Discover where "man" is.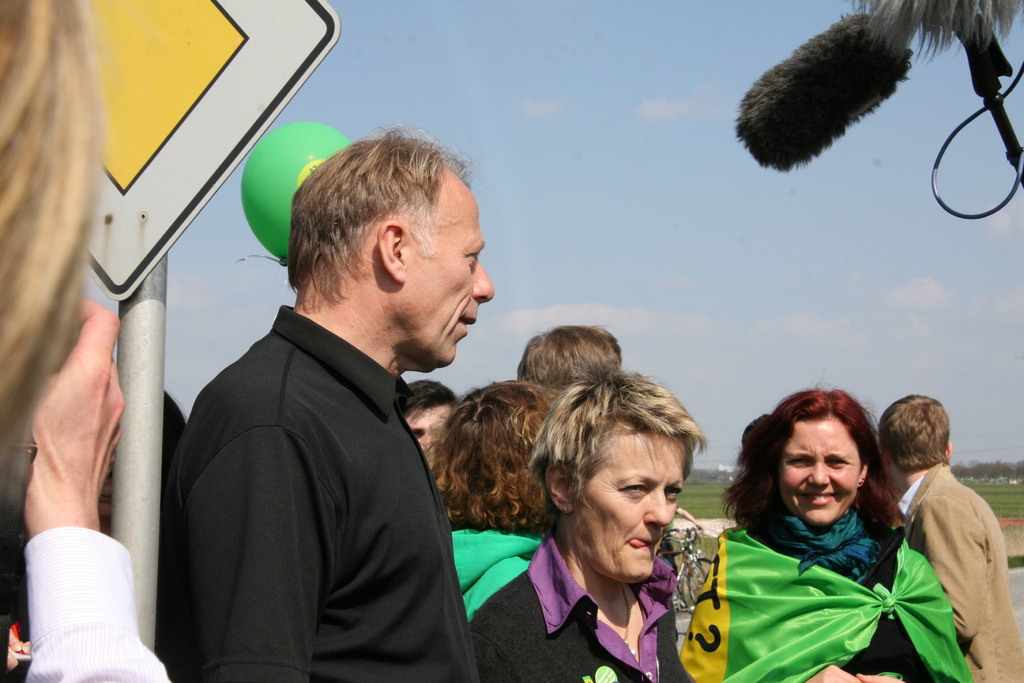
Discovered at [881, 393, 1023, 682].
